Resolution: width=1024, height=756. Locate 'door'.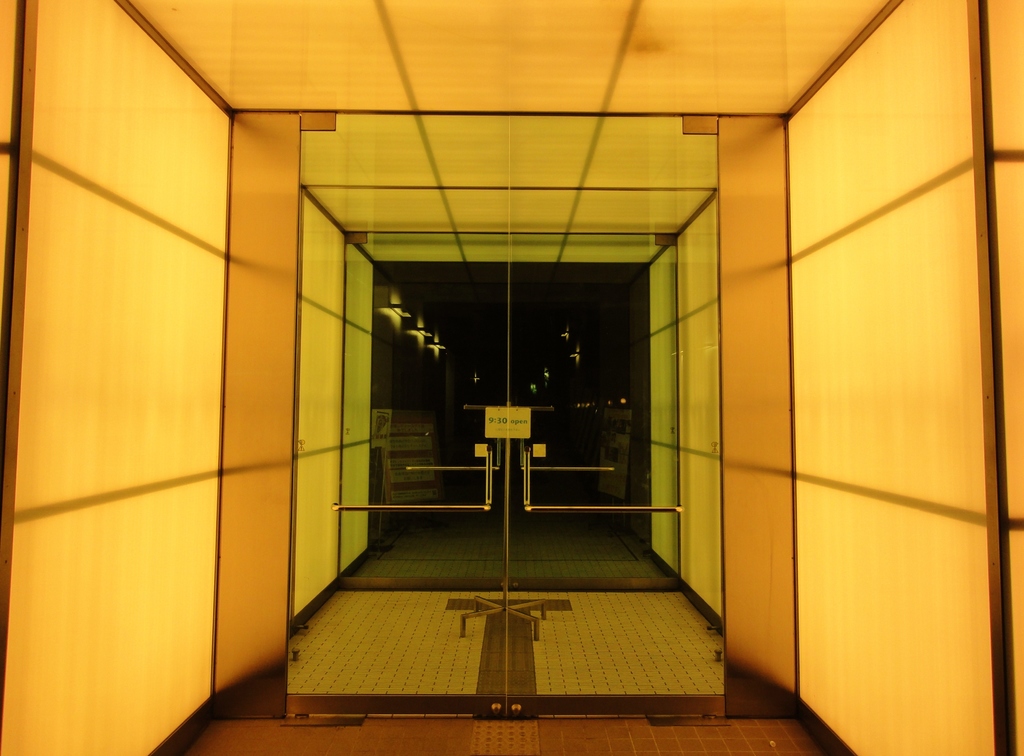
box(509, 108, 723, 717).
